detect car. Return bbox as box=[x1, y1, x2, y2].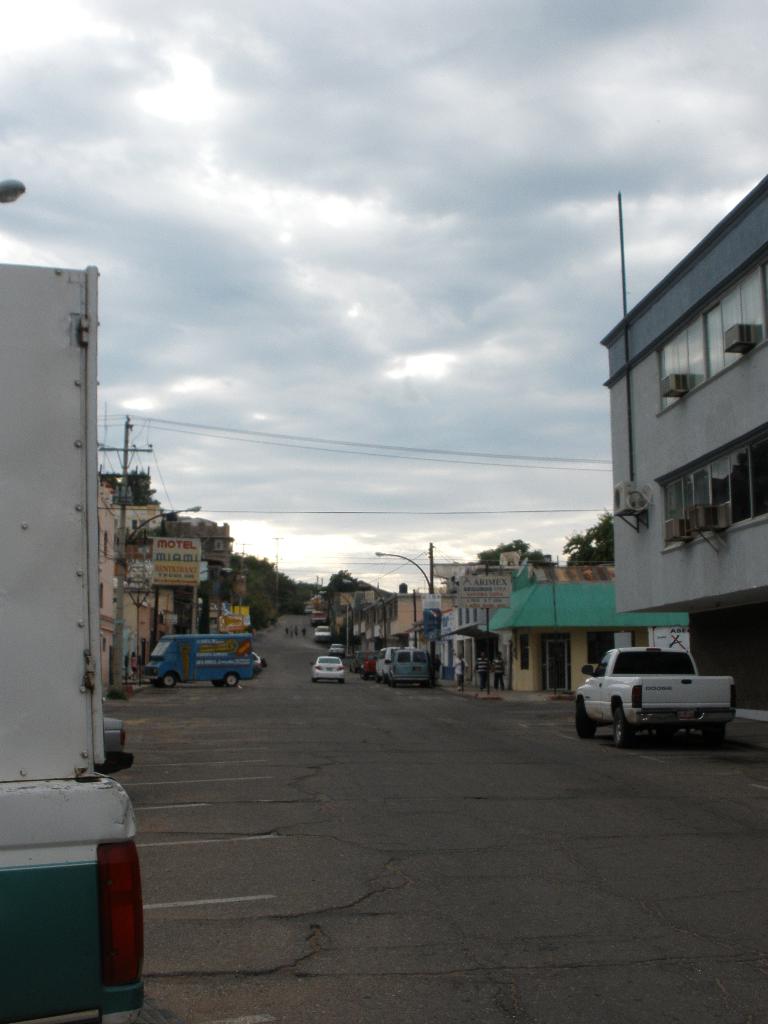
box=[312, 624, 333, 640].
